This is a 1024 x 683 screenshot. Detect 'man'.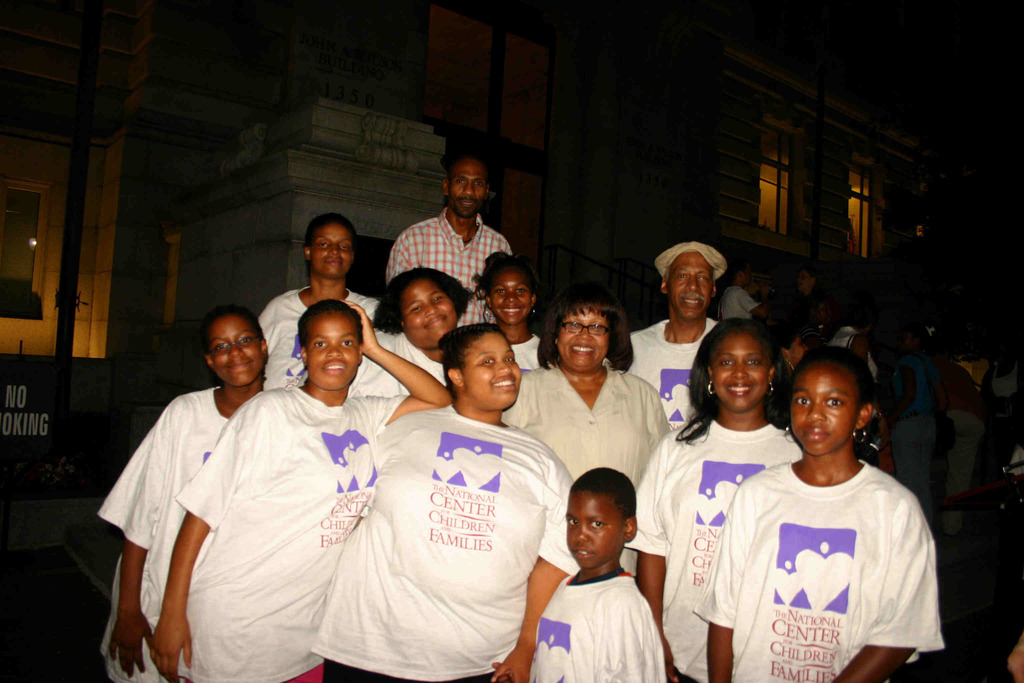
<bbox>719, 262, 766, 316</bbox>.
